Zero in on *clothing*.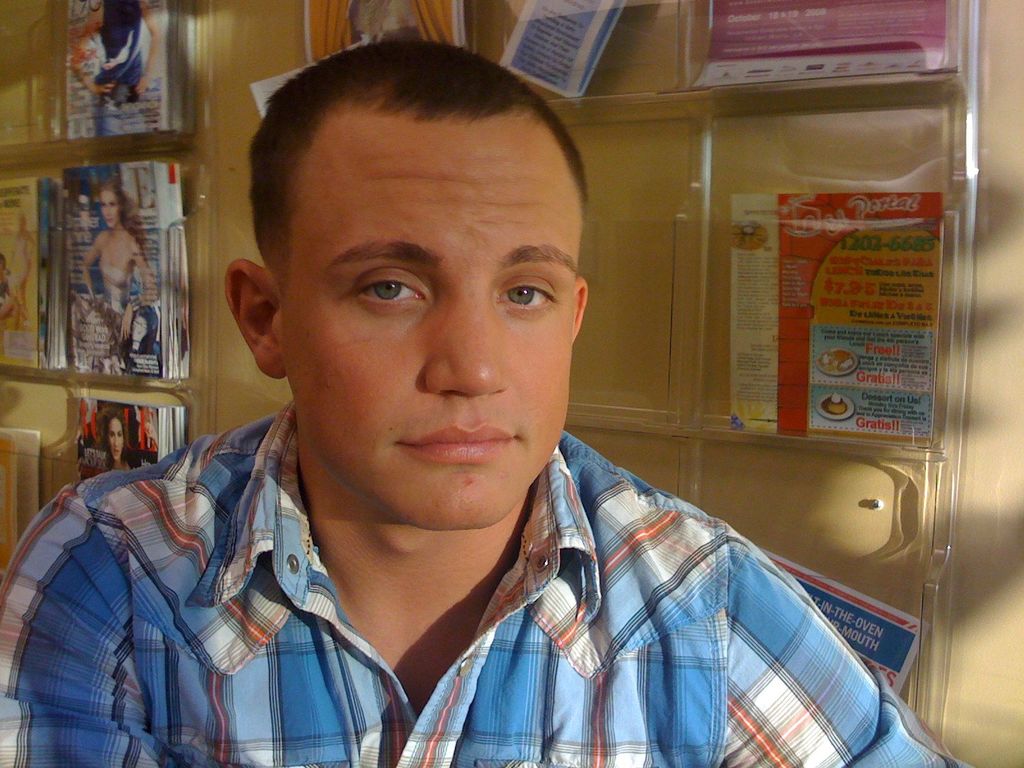
Zeroed in: x1=0, y1=387, x2=975, y2=767.
